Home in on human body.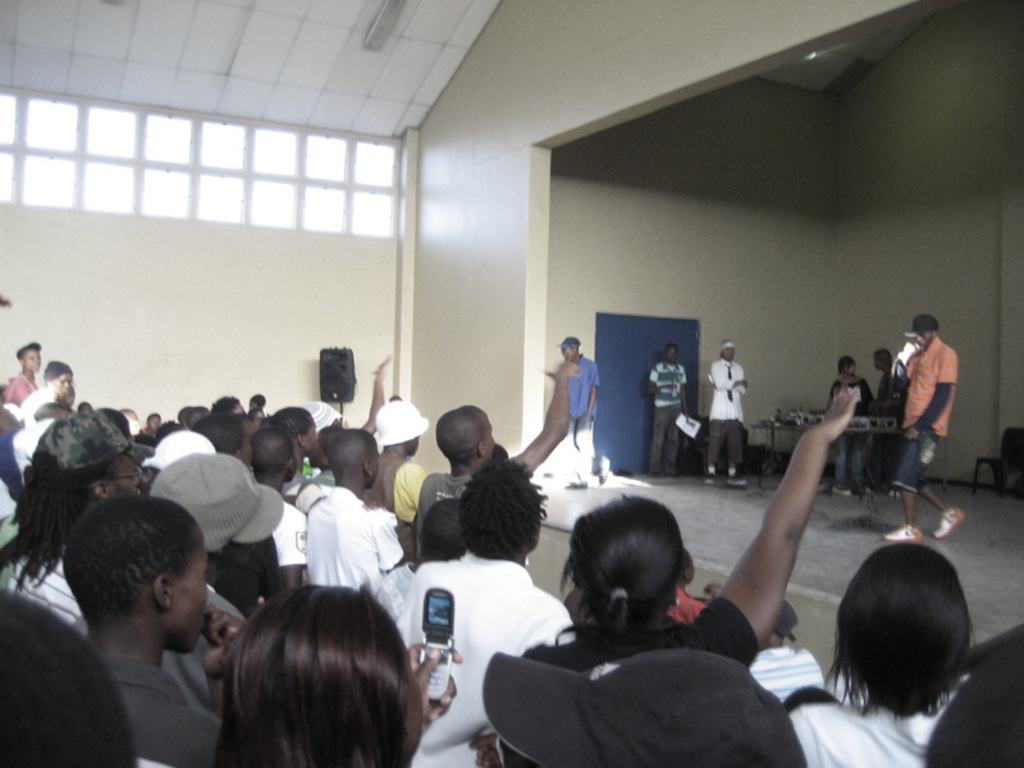
Homed in at 303,417,415,611.
